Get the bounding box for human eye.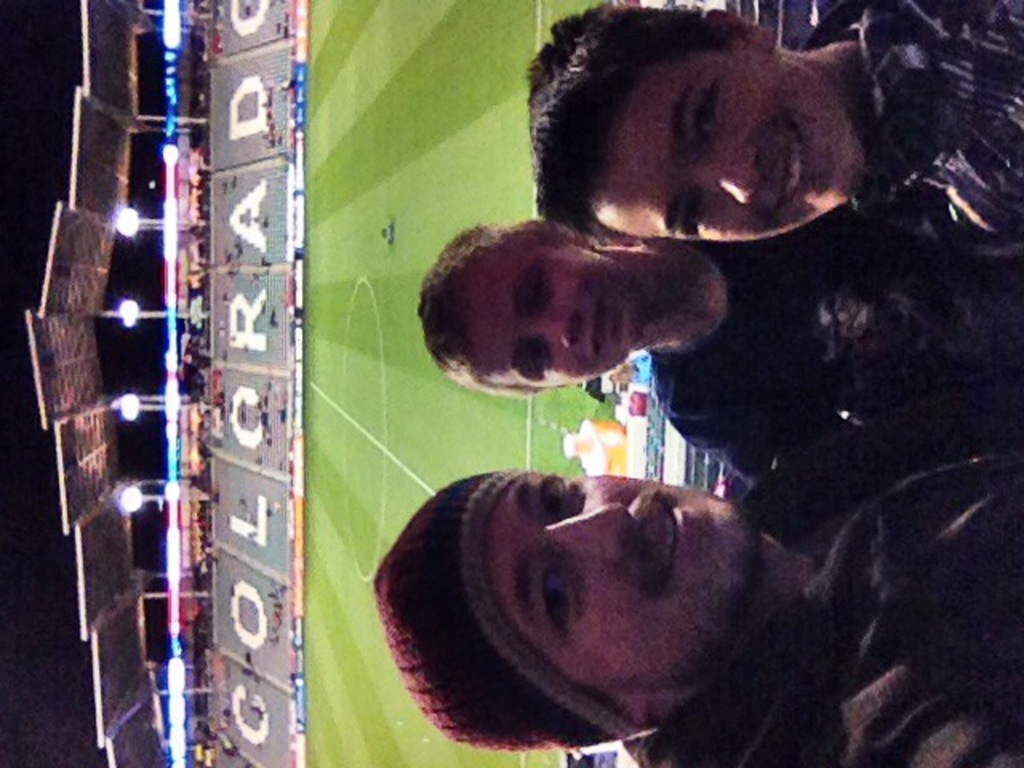
l=531, t=554, r=576, b=651.
